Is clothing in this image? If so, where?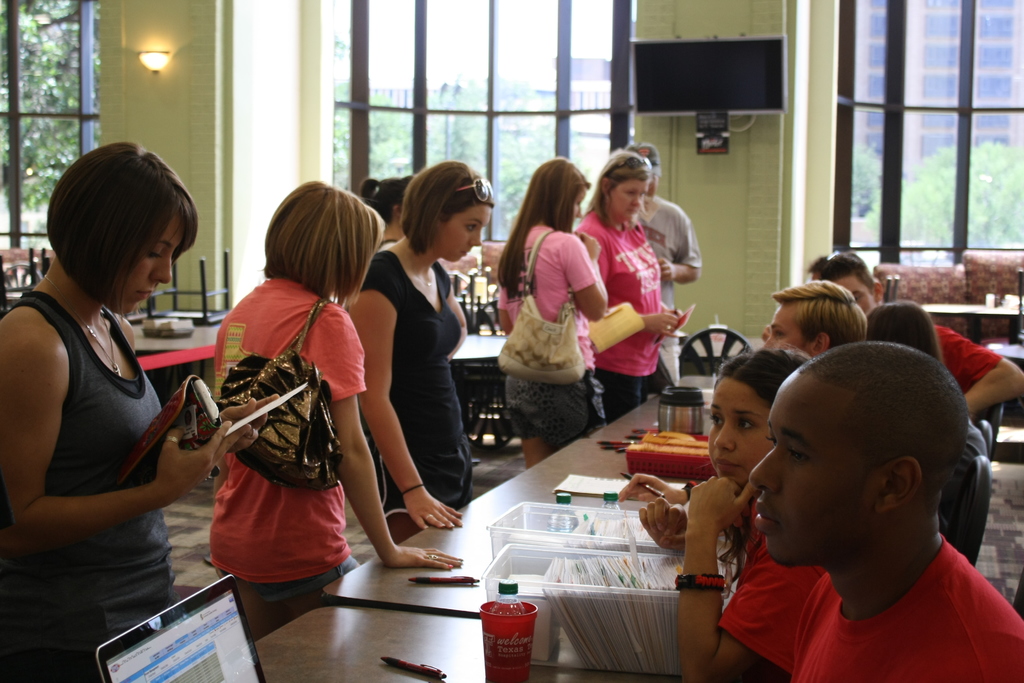
Yes, at 941,419,991,529.
